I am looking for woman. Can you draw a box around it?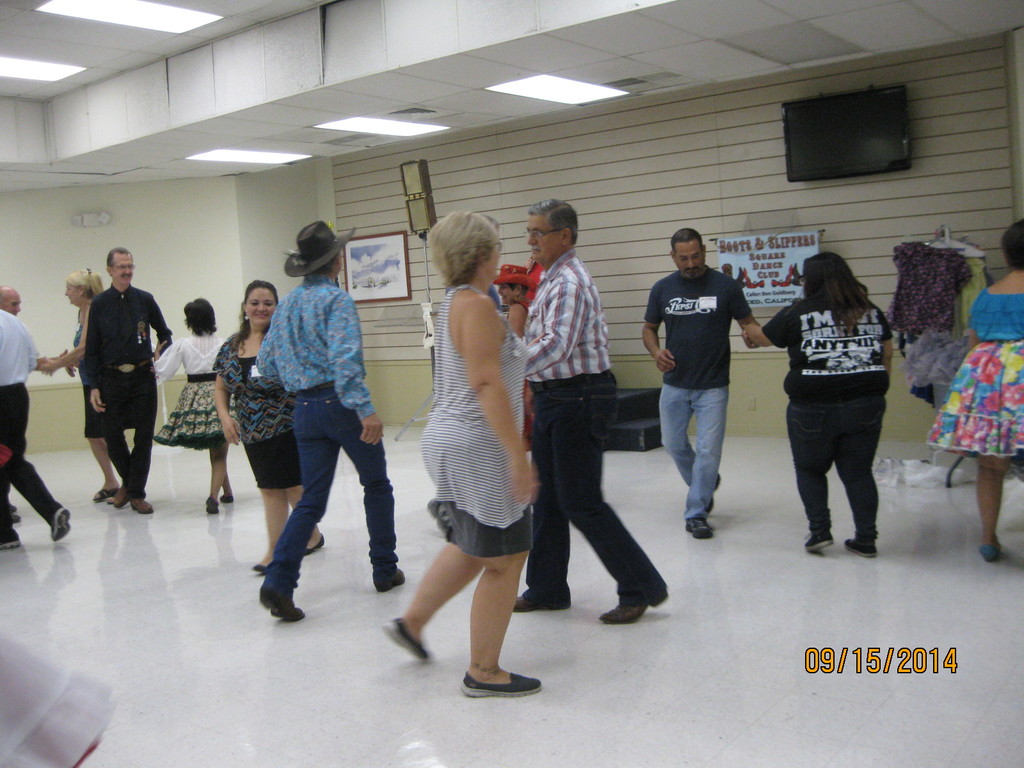
Sure, the bounding box is x1=214 y1=280 x2=329 y2=577.
